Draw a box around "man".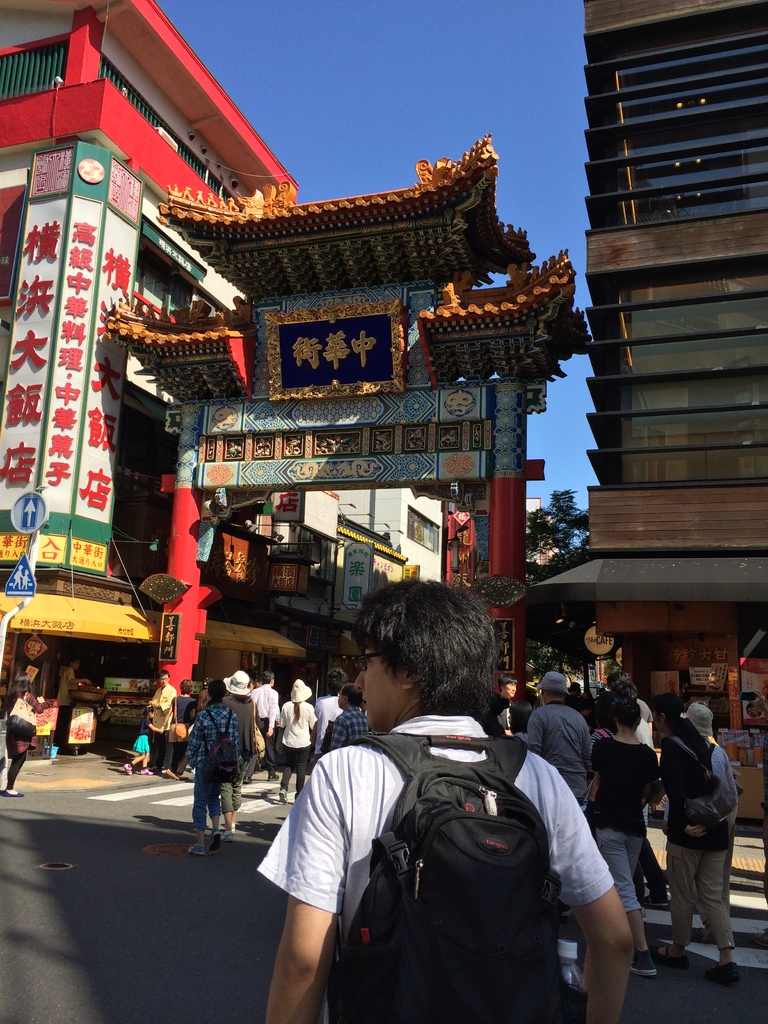
locate(247, 608, 559, 1020).
